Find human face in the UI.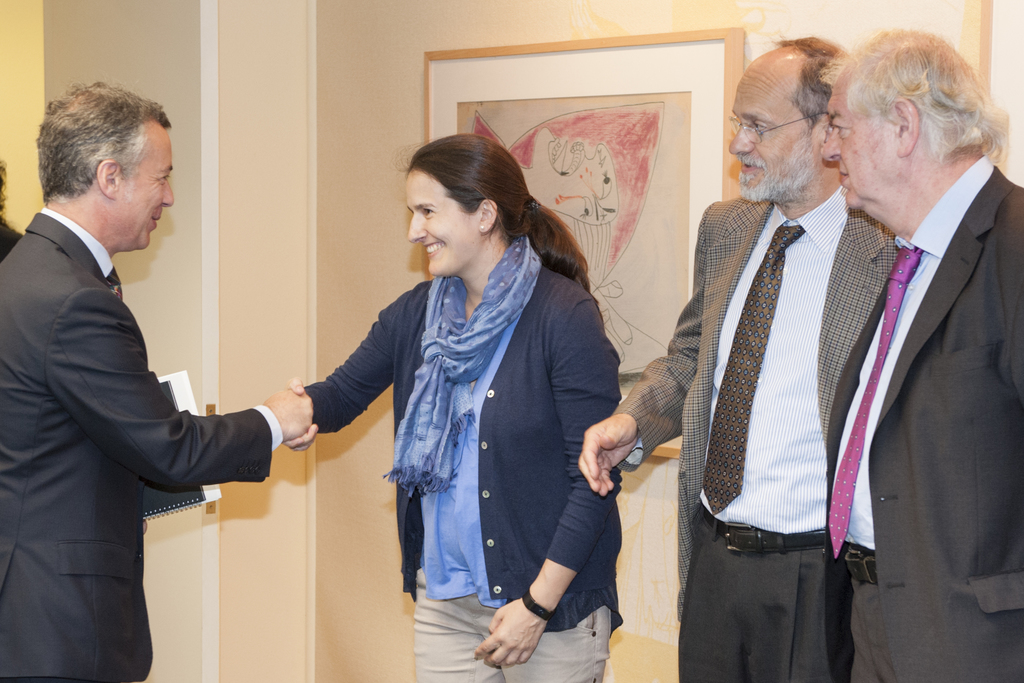
UI element at crop(394, 176, 478, 283).
